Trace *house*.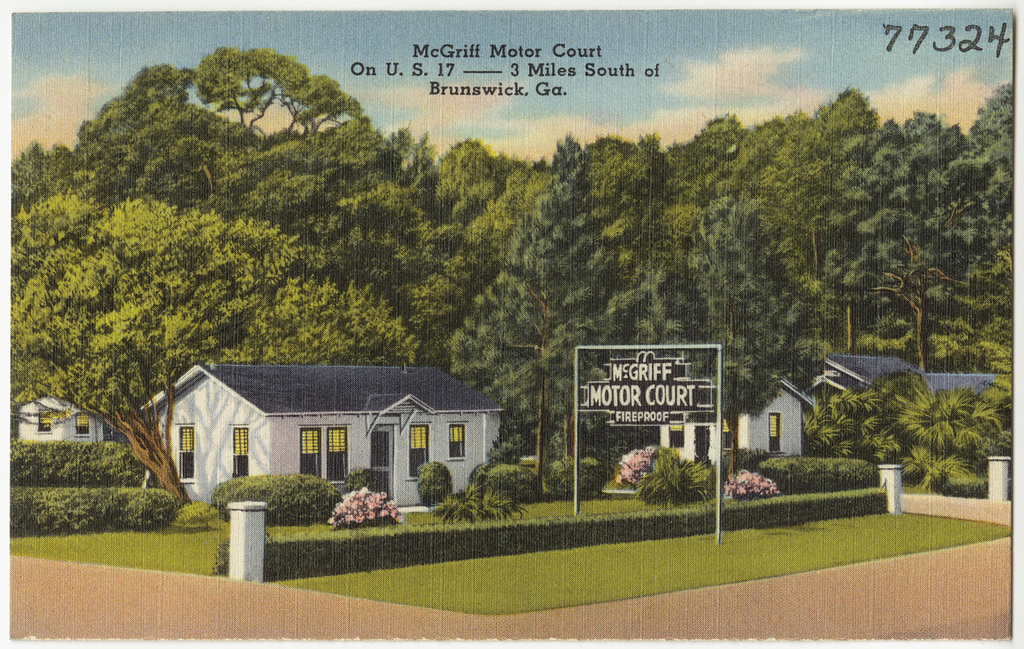
Traced to <region>724, 337, 1016, 471</region>.
